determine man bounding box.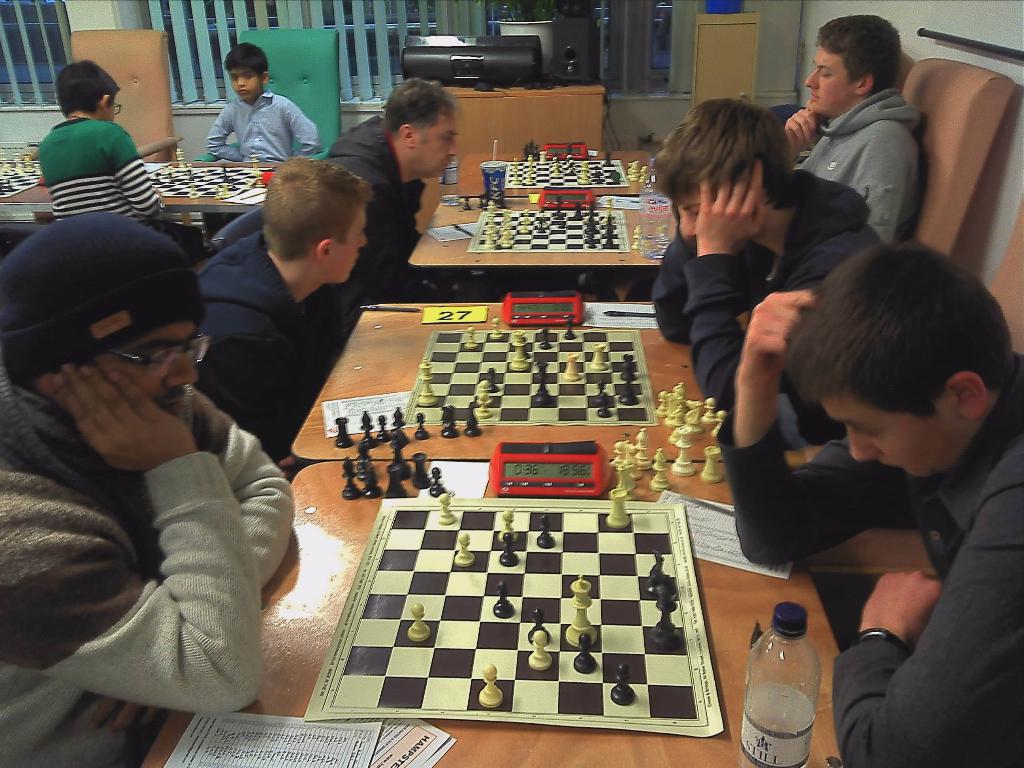
Determined: Rect(711, 235, 1023, 767).
